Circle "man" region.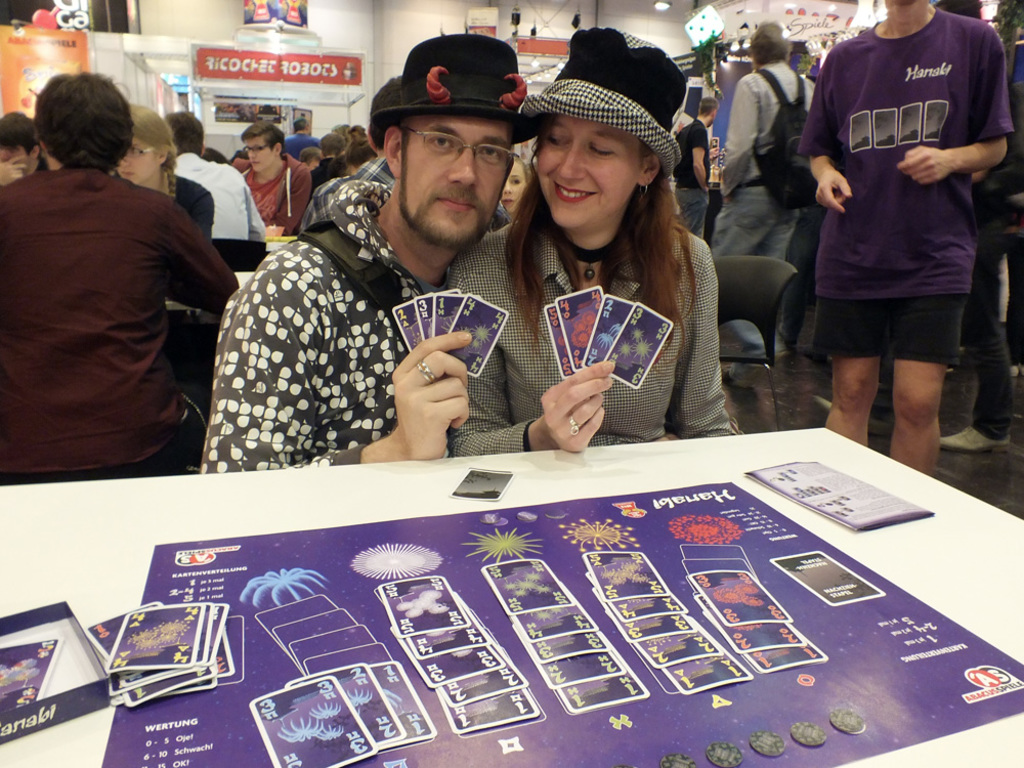
Region: <bbox>787, 0, 1008, 486</bbox>.
